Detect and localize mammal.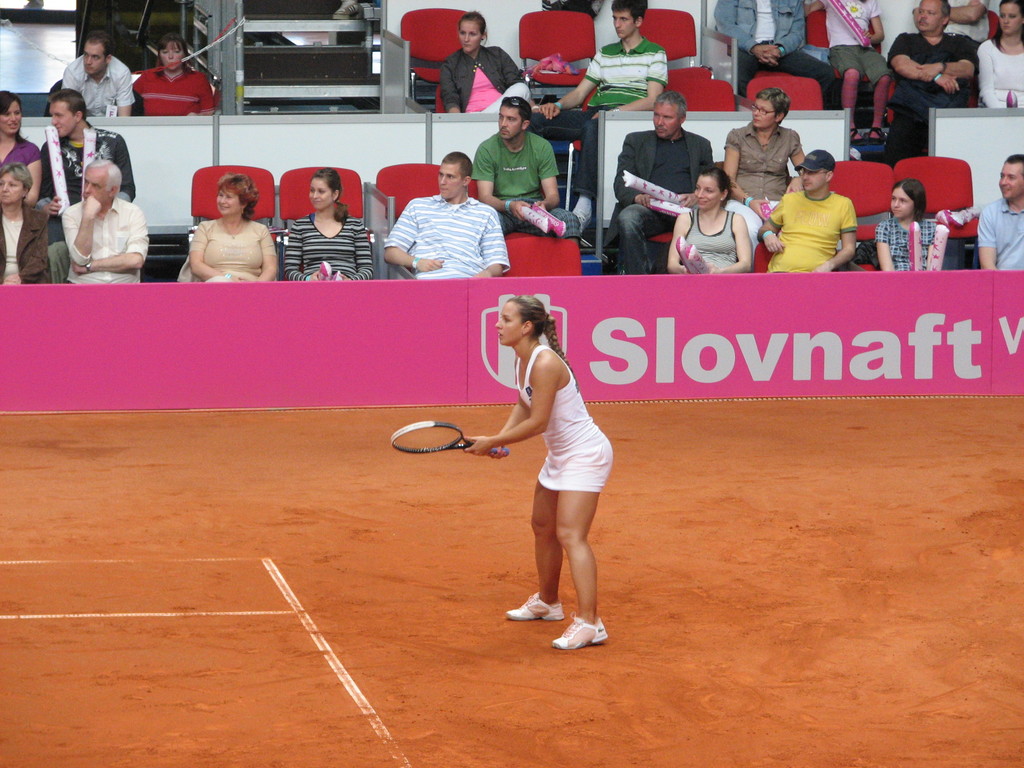
Localized at select_region(0, 84, 44, 201).
